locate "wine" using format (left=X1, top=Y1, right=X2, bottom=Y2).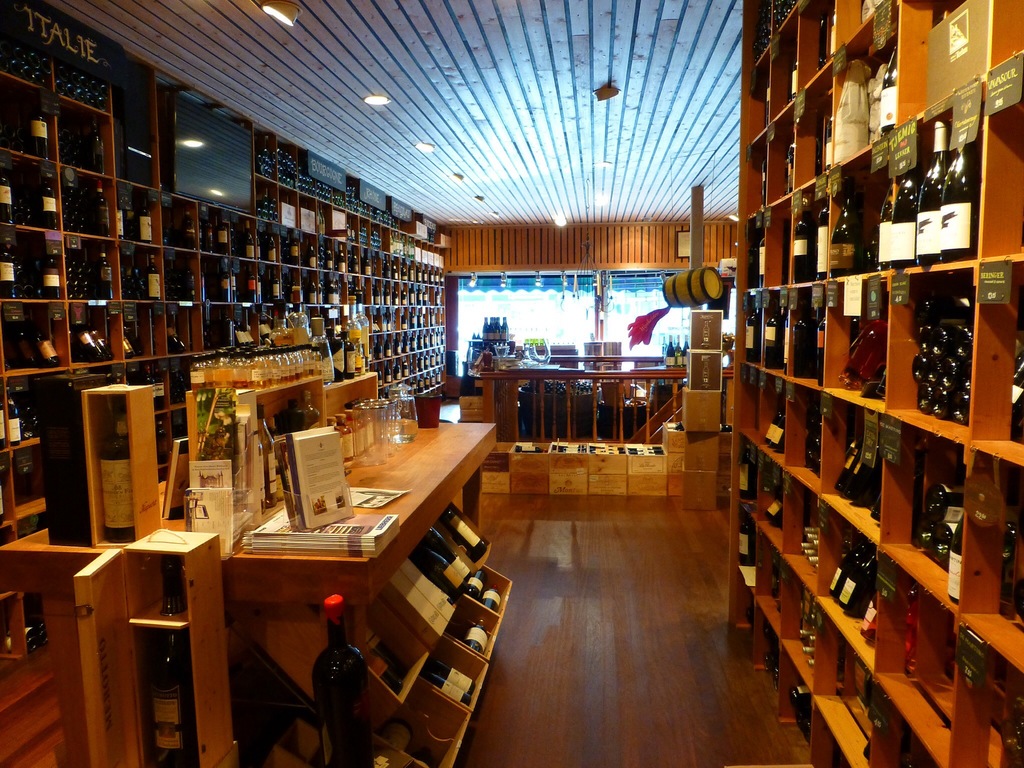
(left=856, top=456, right=882, bottom=506).
